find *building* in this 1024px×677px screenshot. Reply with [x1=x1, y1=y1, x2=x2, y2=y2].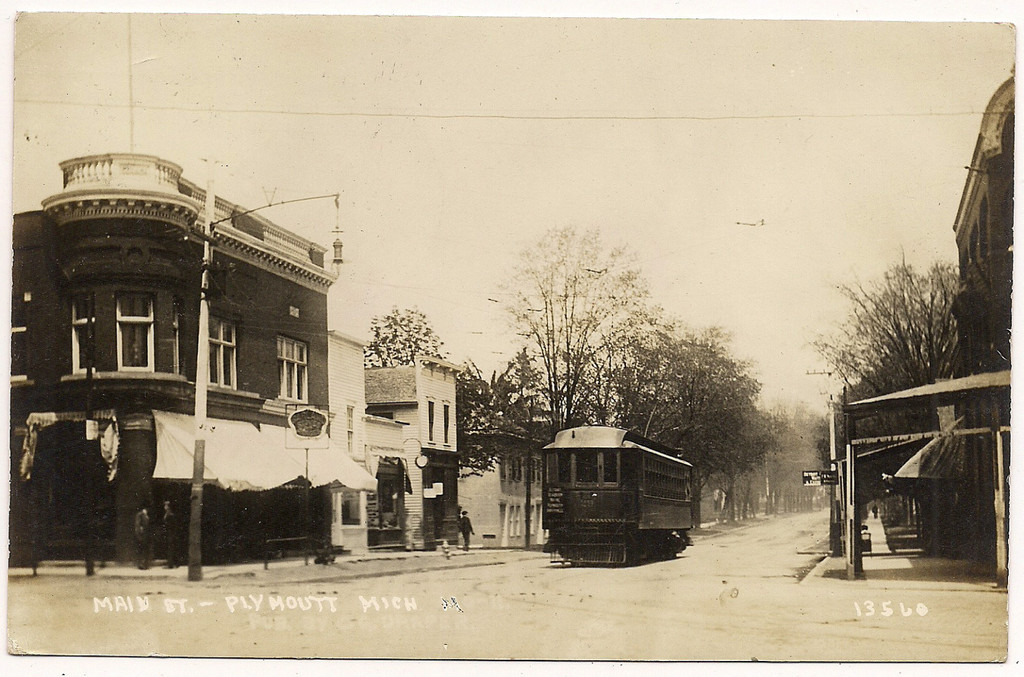
[x1=947, y1=78, x2=1023, y2=589].
